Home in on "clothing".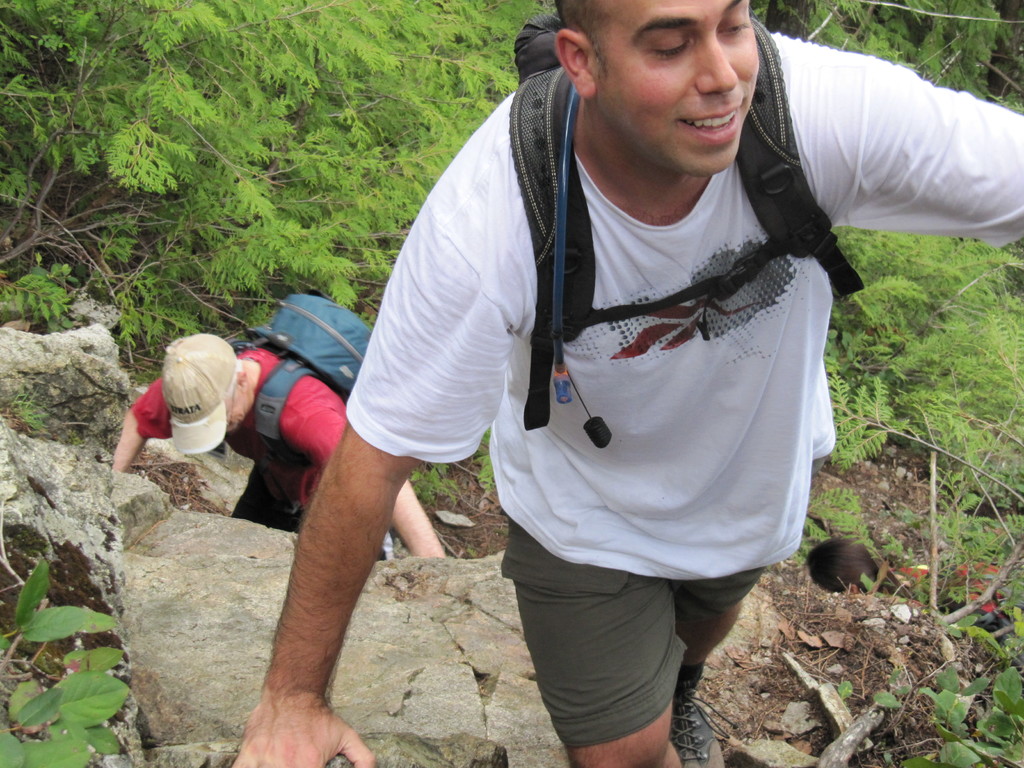
Homed in at 129:340:370:540.
